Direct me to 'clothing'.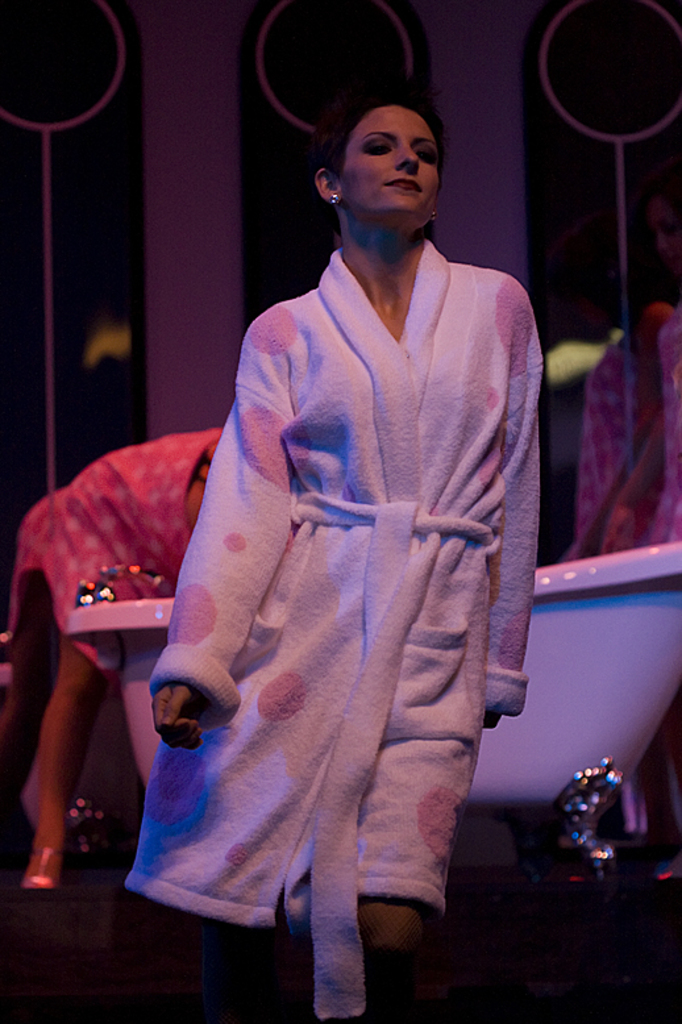
Direction: x1=7 y1=424 x2=224 y2=698.
